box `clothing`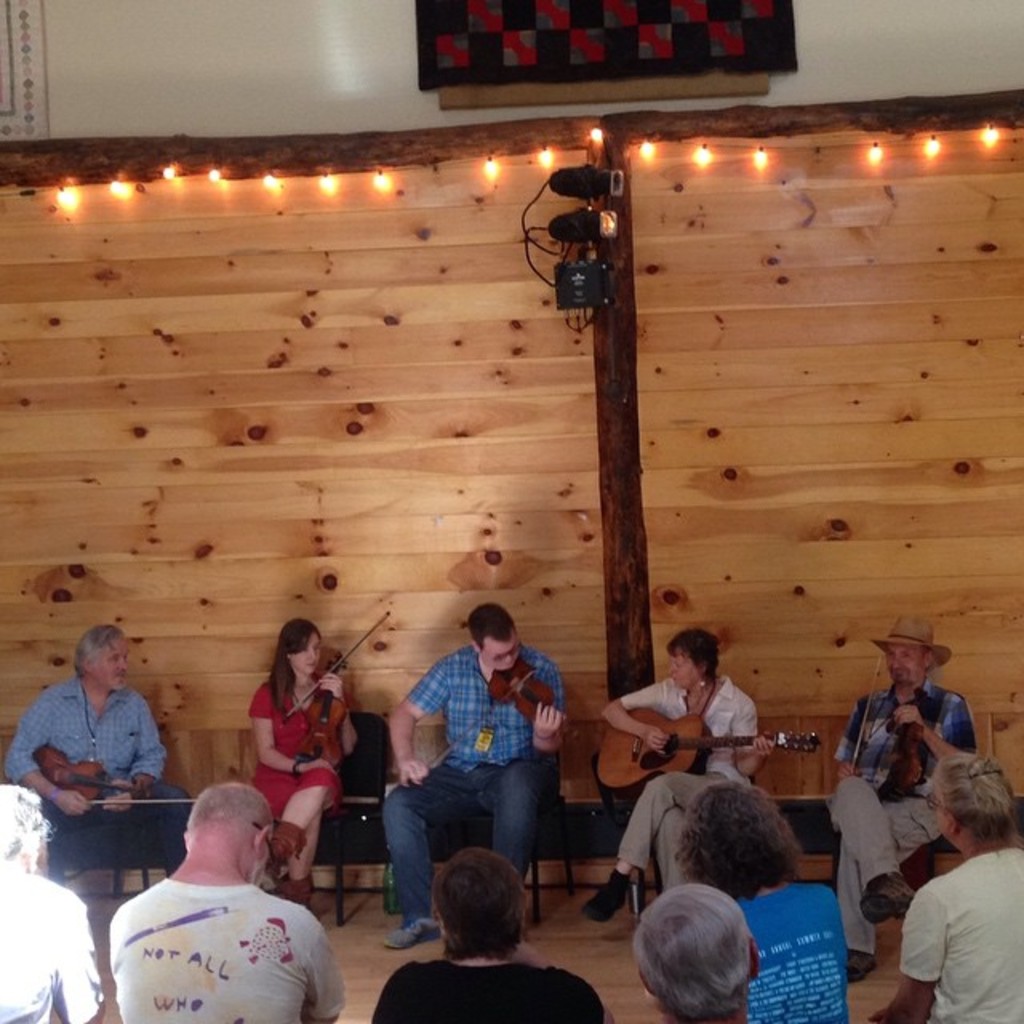
bbox(102, 869, 346, 1022)
